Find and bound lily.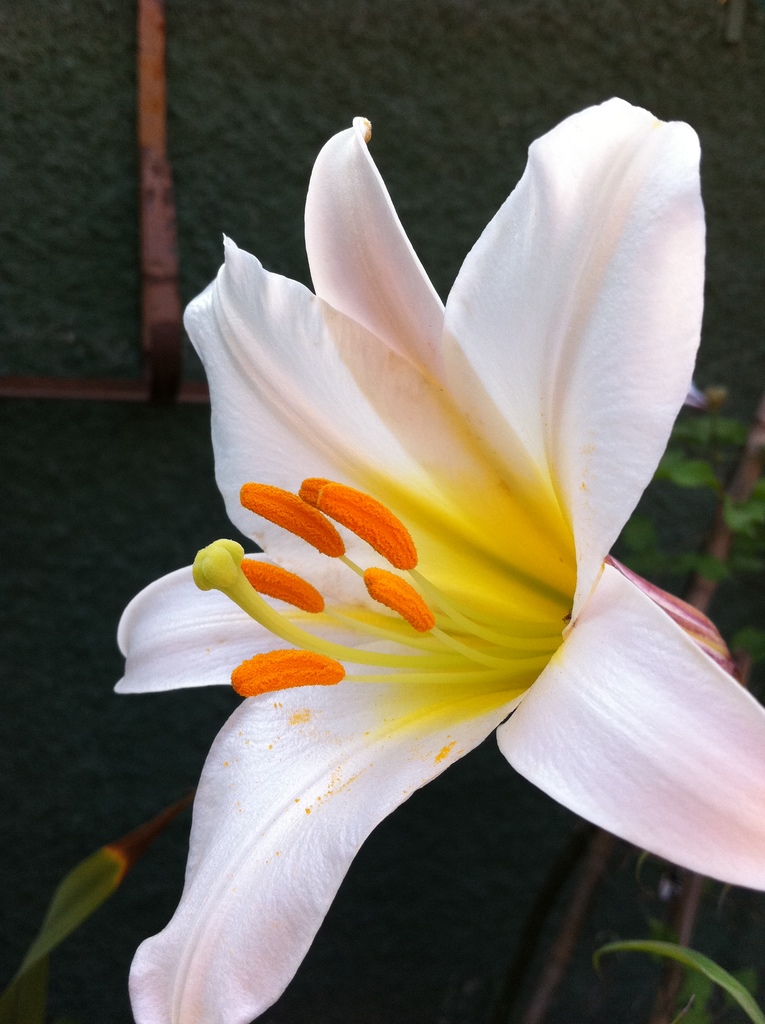
Bound: 111 95 764 1023.
